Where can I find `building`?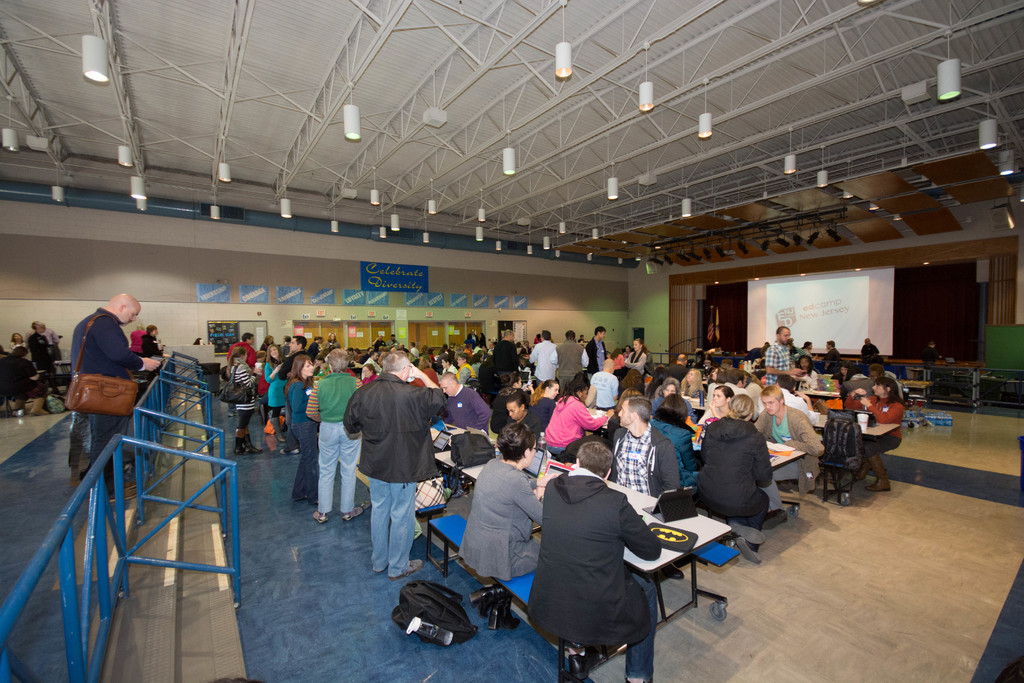
You can find it at [left=0, top=0, right=1023, bottom=682].
